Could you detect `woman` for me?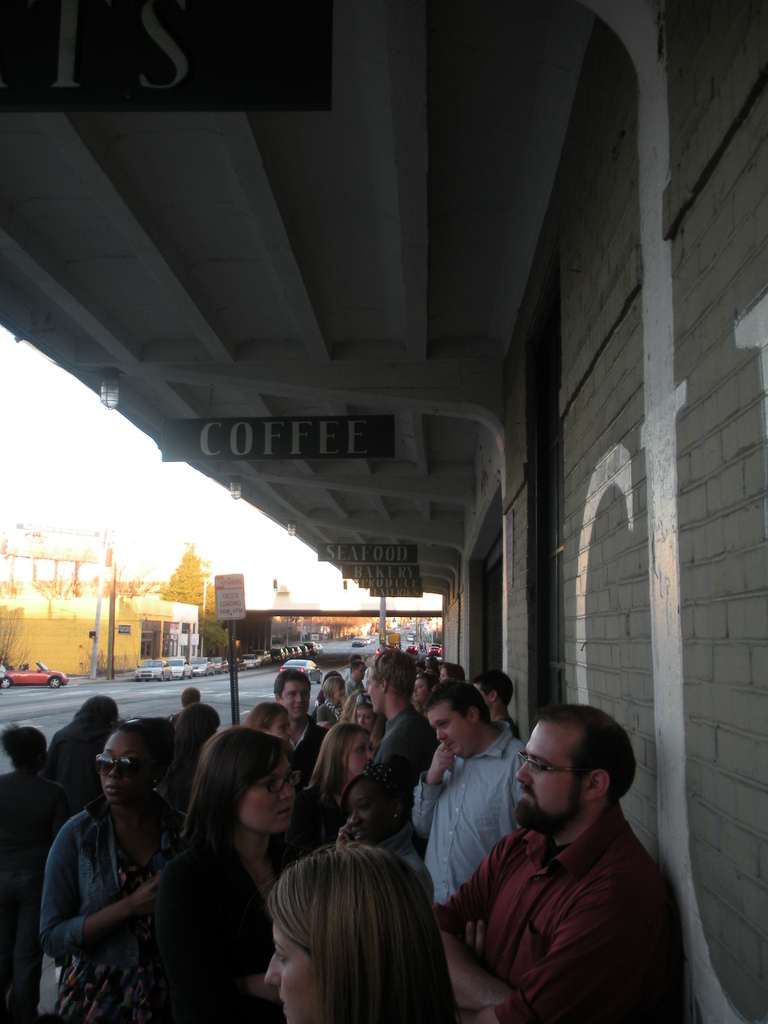
Detection result: {"left": 123, "top": 718, "right": 329, "bottom": 1023}.
